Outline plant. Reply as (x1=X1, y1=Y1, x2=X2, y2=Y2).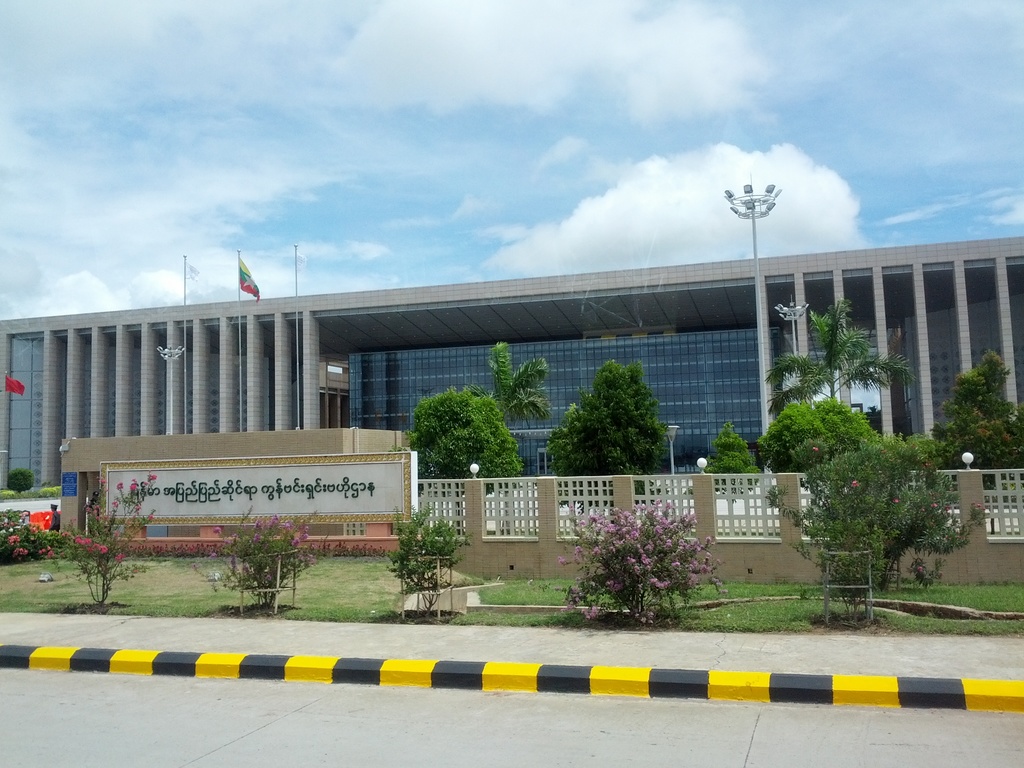
(x1=764, y1=434, x2=994, y2=625).
